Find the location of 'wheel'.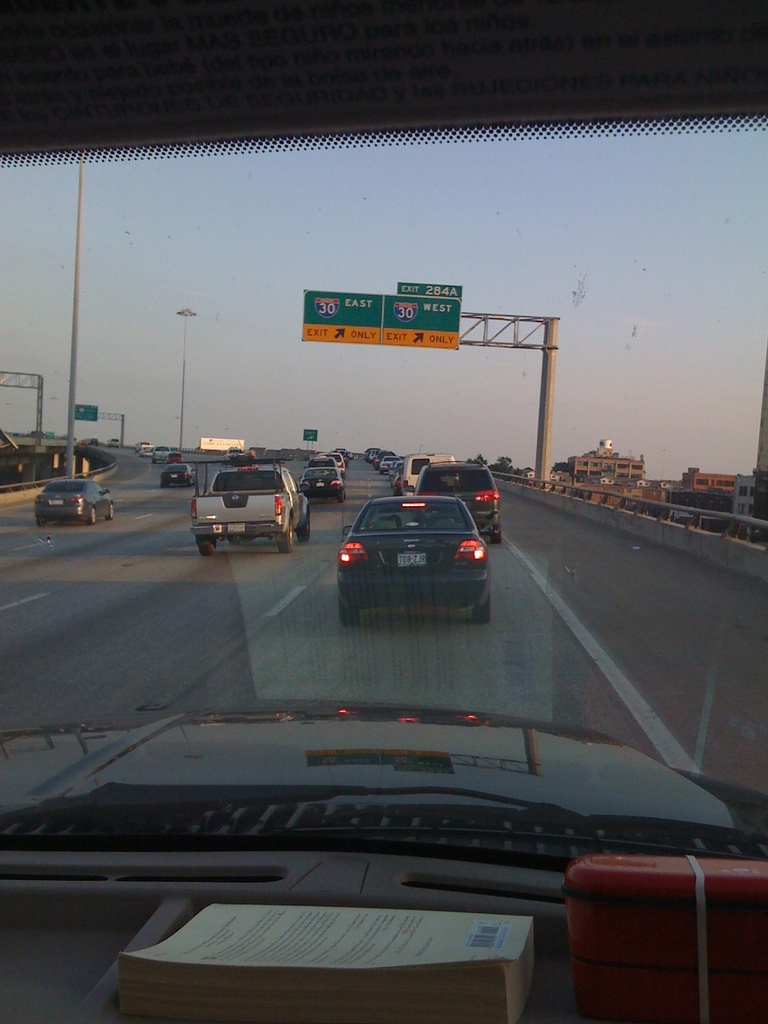
Location: (339, 595, 358, 625).
